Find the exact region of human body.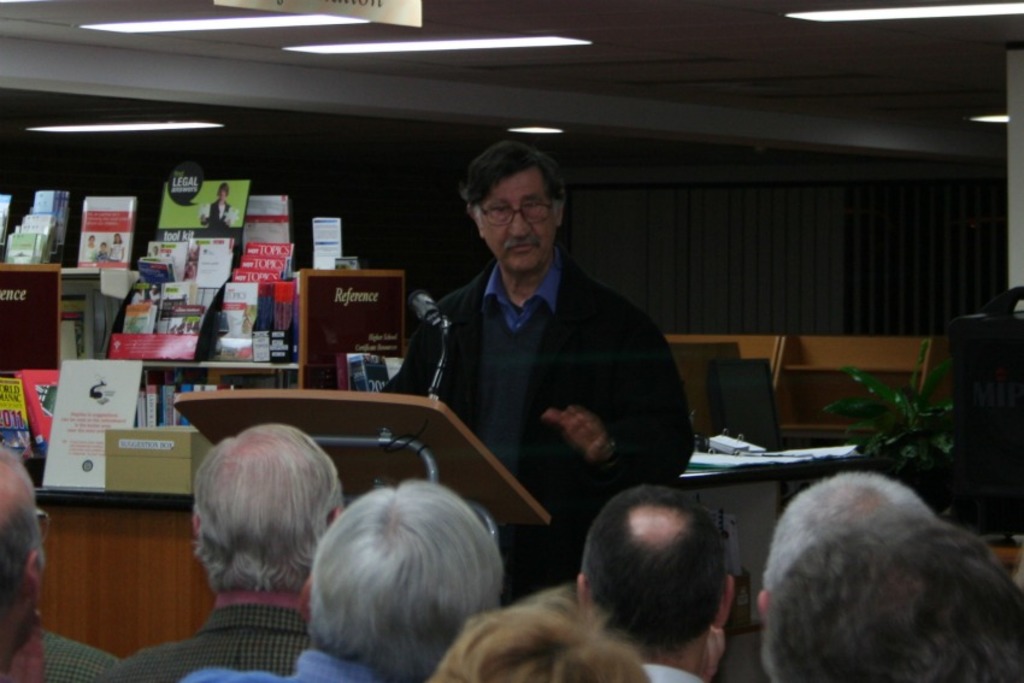
Exact region: (left=406, top=157, right=678, bottom=538).
